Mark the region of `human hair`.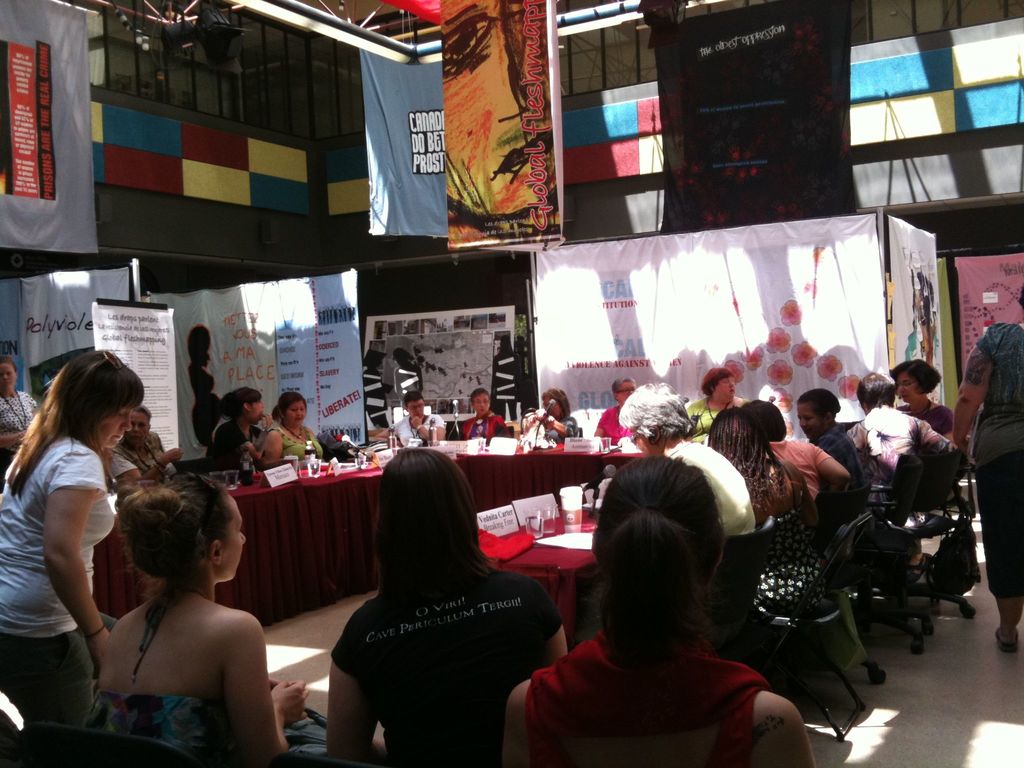
Region: bbox(704, 406, 790, 516).
